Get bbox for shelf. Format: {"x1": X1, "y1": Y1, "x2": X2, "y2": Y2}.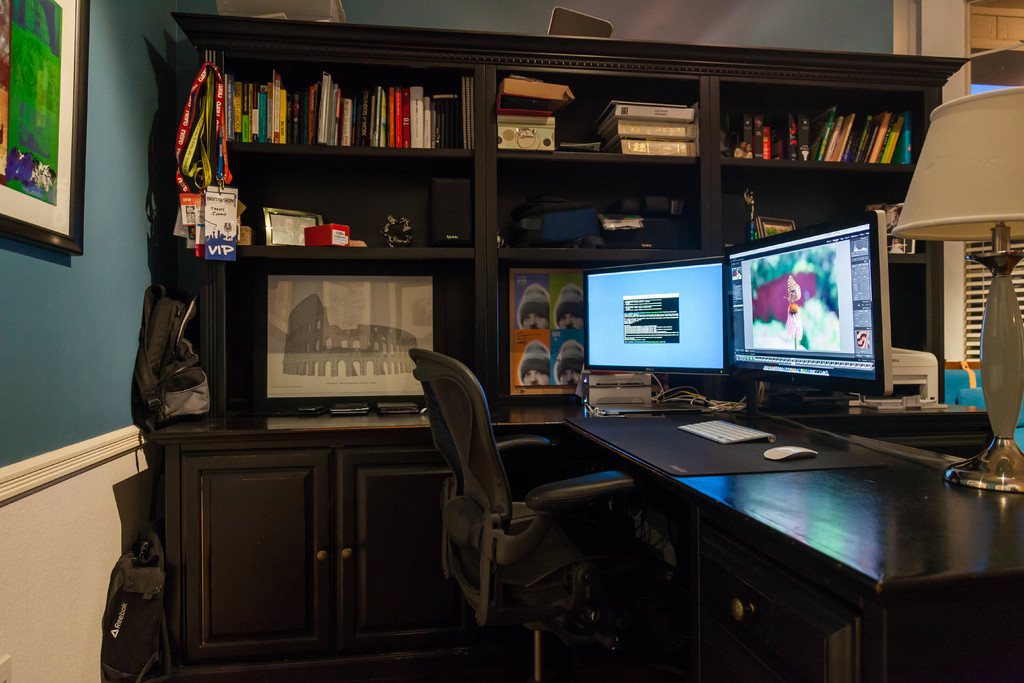
{"x1": 710, "y1": 168, "x2": 887, "y2": 242}.
